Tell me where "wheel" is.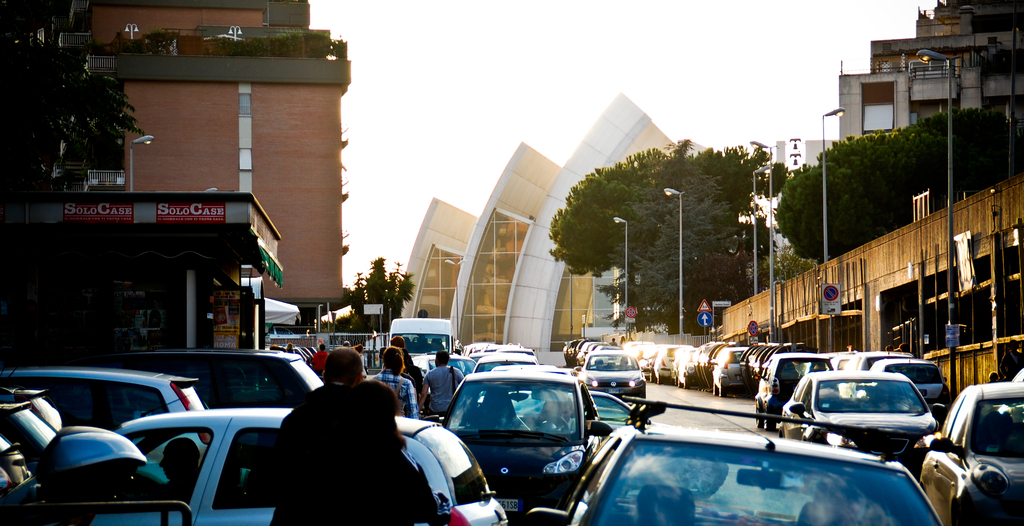
"wheel" is at 720, 383, 726, 397.
